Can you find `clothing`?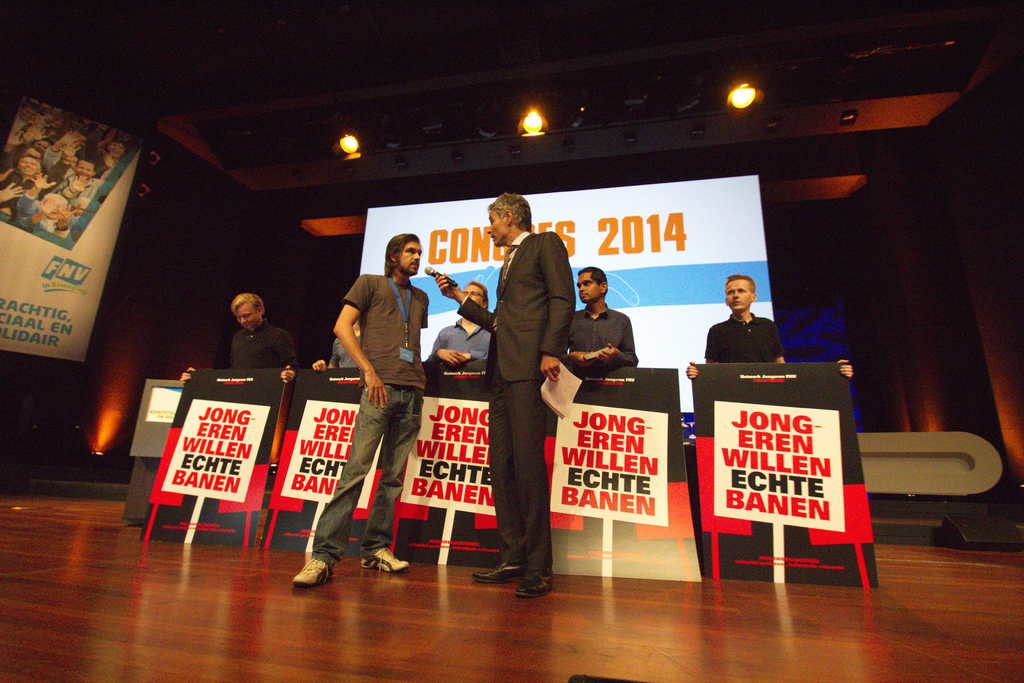
Yes, bounding box: locate(430, 325, 496, 366).
